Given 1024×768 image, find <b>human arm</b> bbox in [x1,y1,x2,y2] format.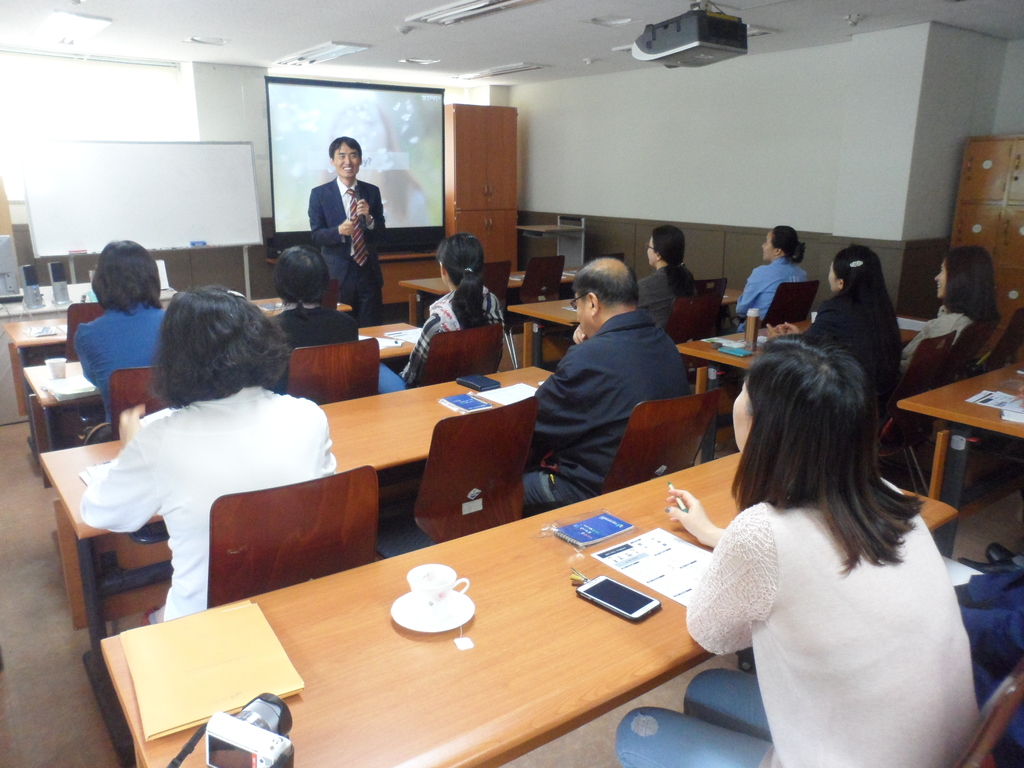
[732,271,764,319].
